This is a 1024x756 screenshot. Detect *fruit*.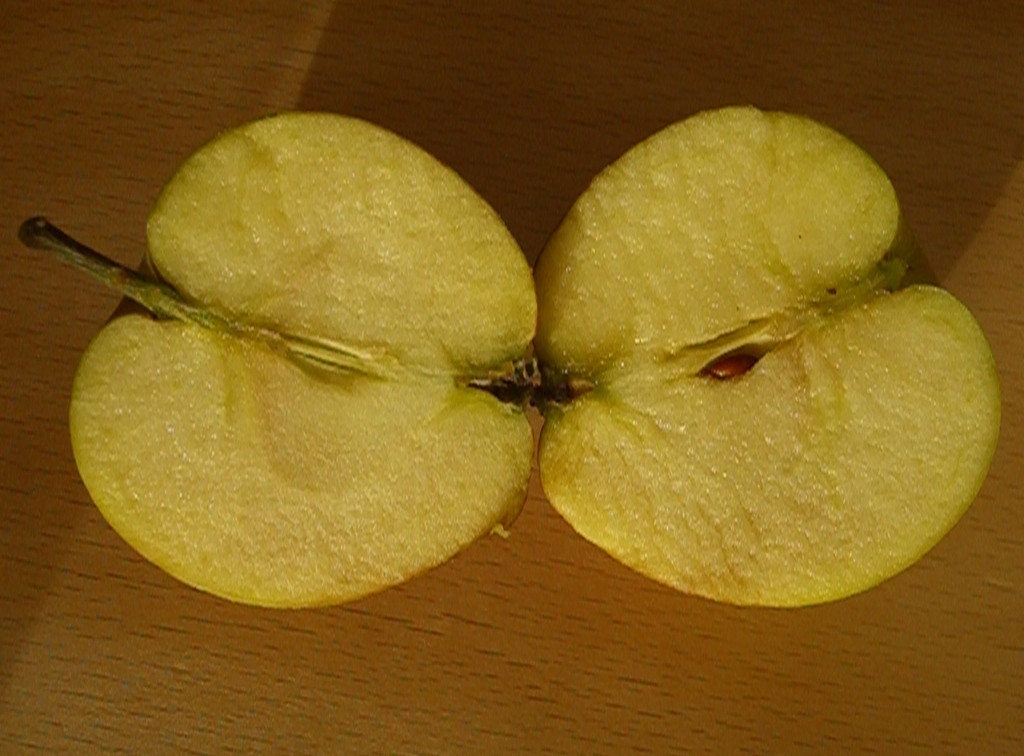
crop(20, 116, 540, 607).
